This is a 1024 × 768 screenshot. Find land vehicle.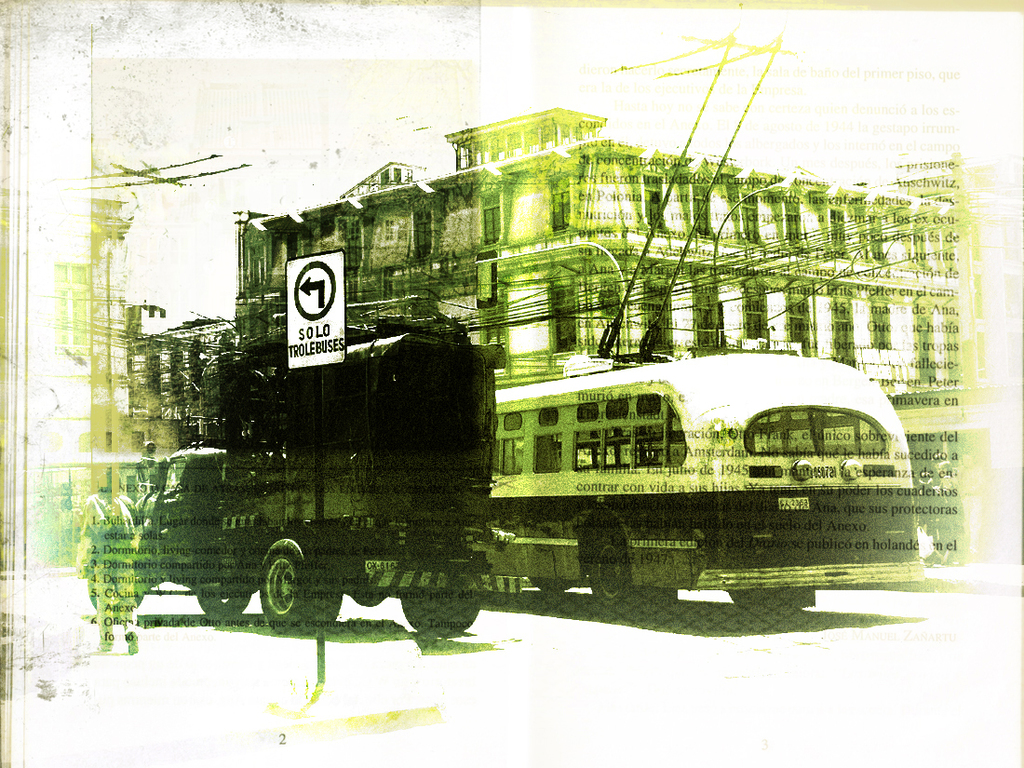
Bounding box: bbox=[451, 352, 958, 582].
